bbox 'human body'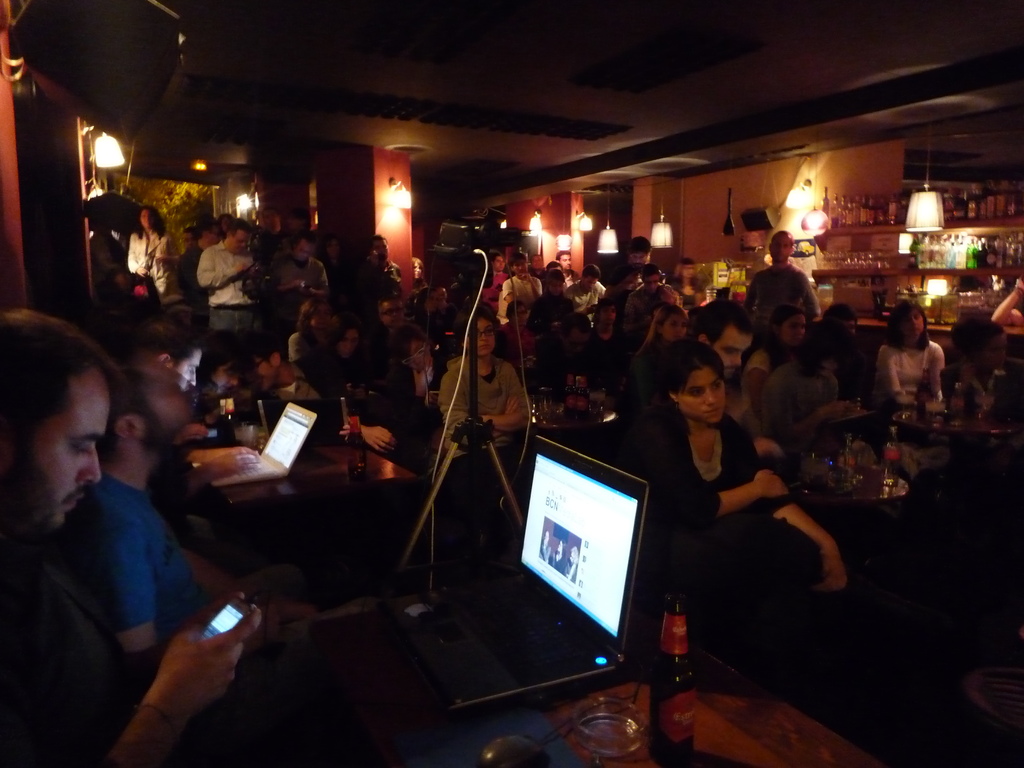
x1=652 y1=348 x2=847 y2=655
